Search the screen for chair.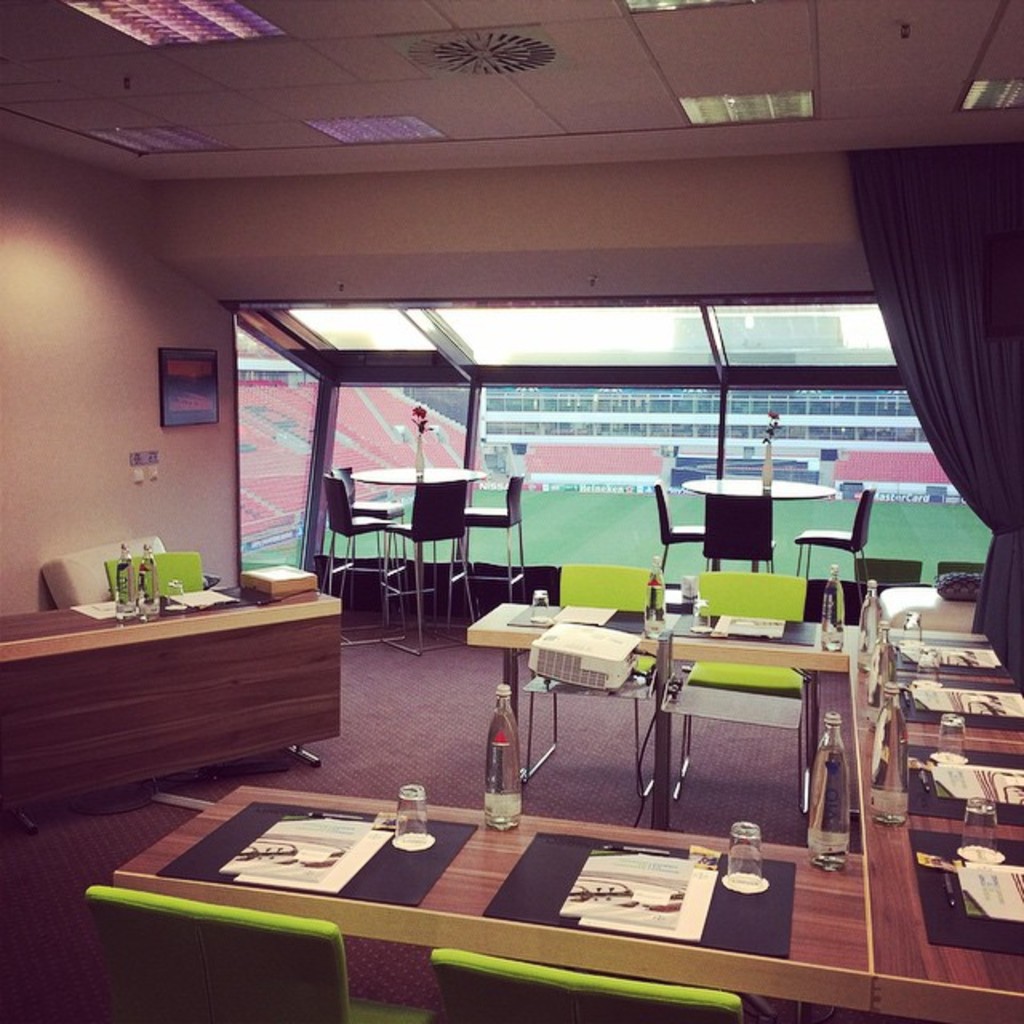
Found at (790,483,878,606).
